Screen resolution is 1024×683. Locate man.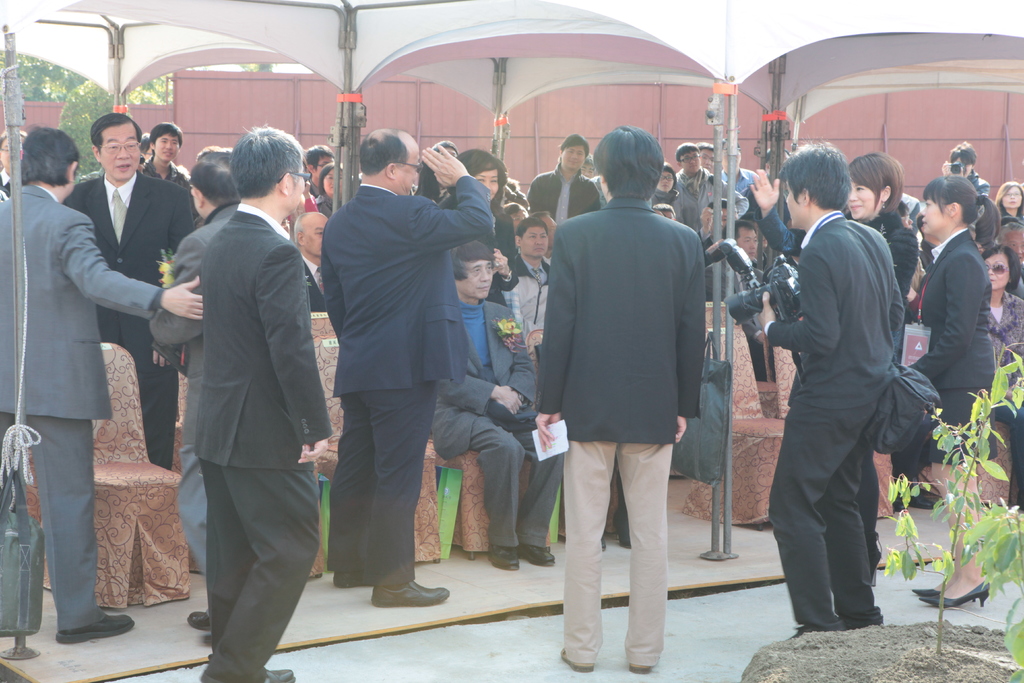
{"left": 671, "top": 139, "right": 757, "bottom": 247}.
